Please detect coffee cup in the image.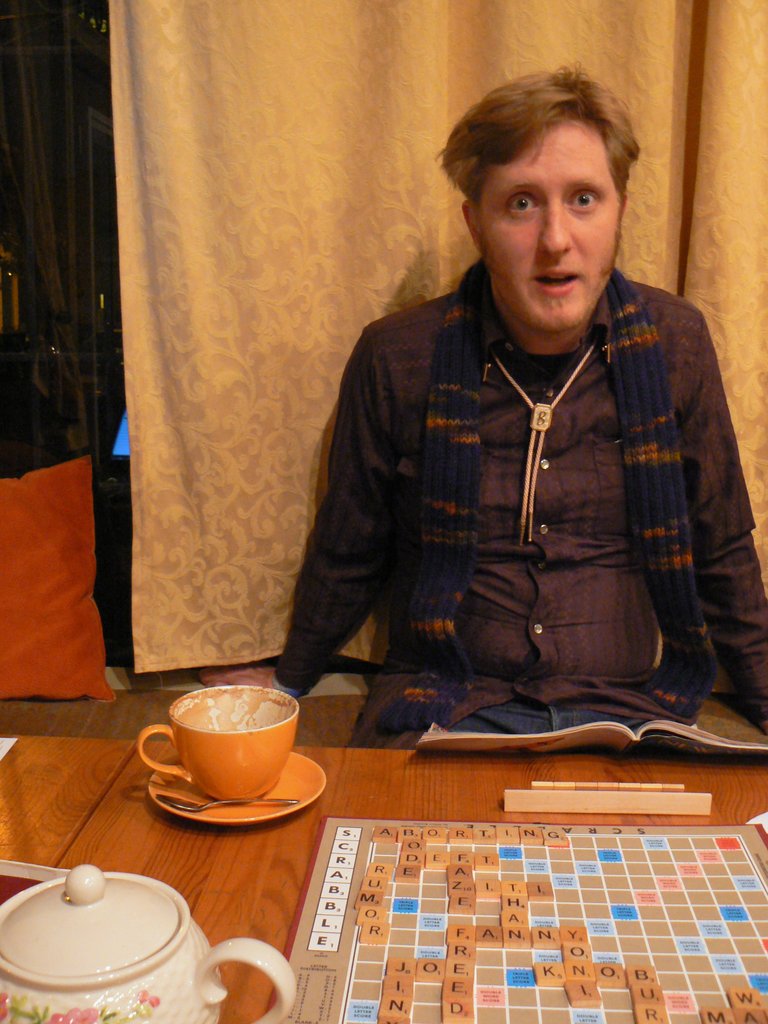
BBox(135, 686, 303, 803).
